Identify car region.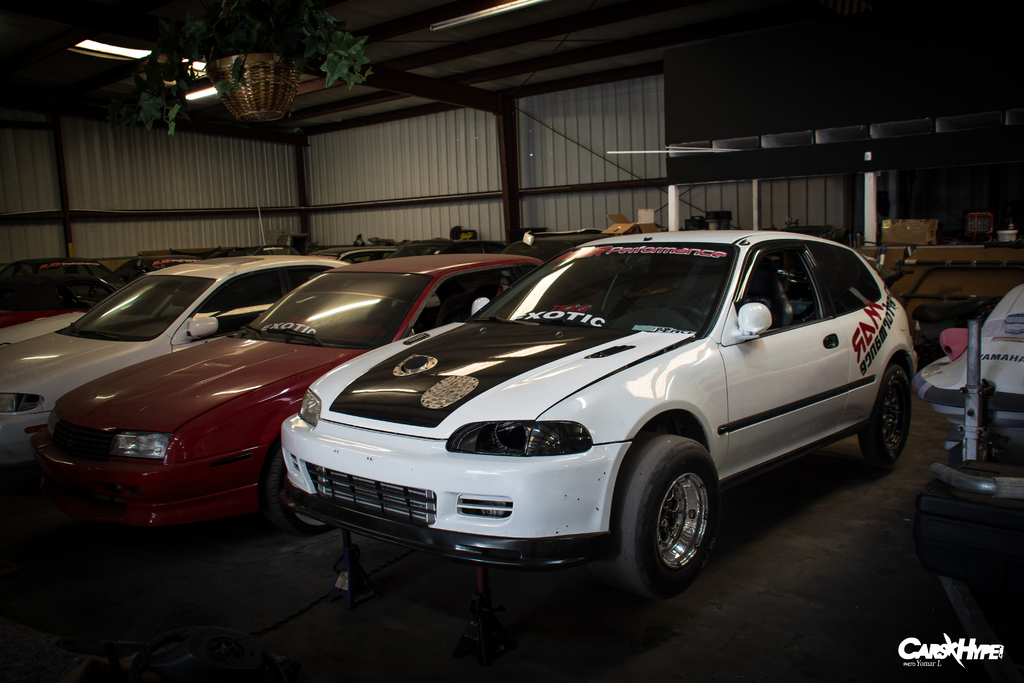
Region: box(910, 276, 1023, 641).
